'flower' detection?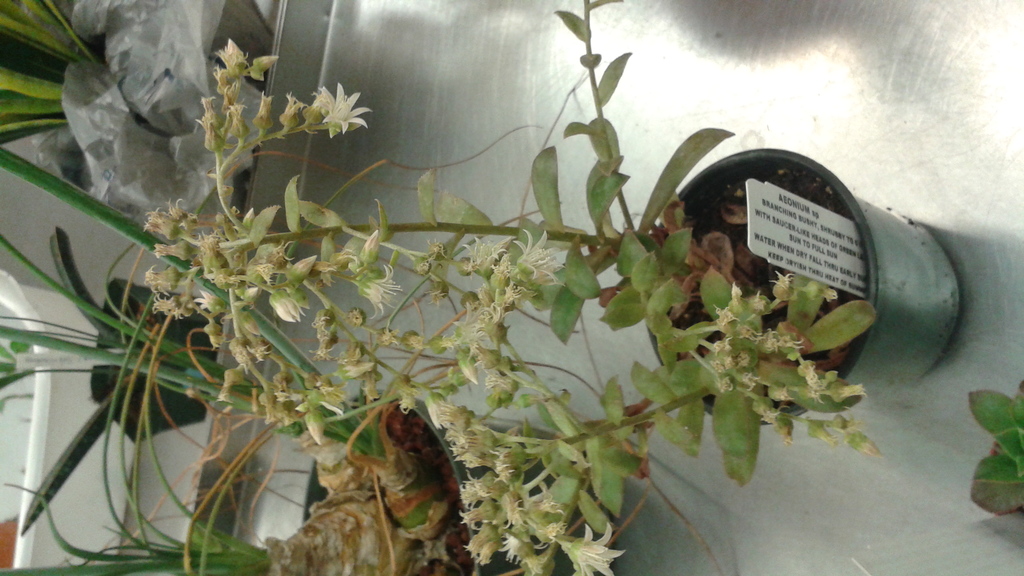
bbox(425, 389, 450, 423)
